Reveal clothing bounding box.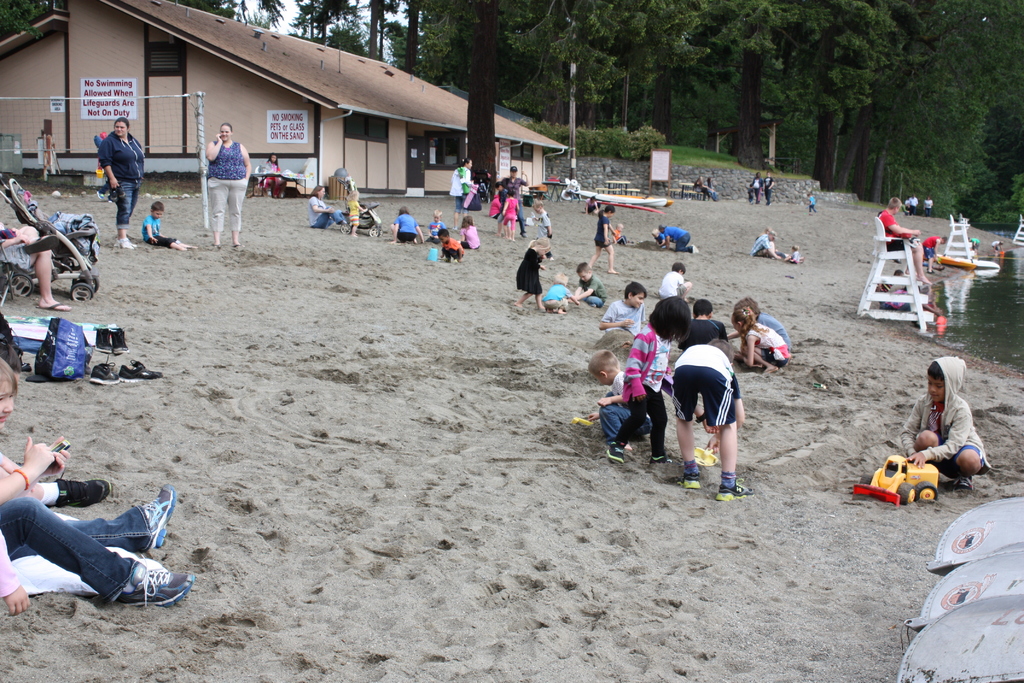
Revealed: 442, 234, 464, 260.
